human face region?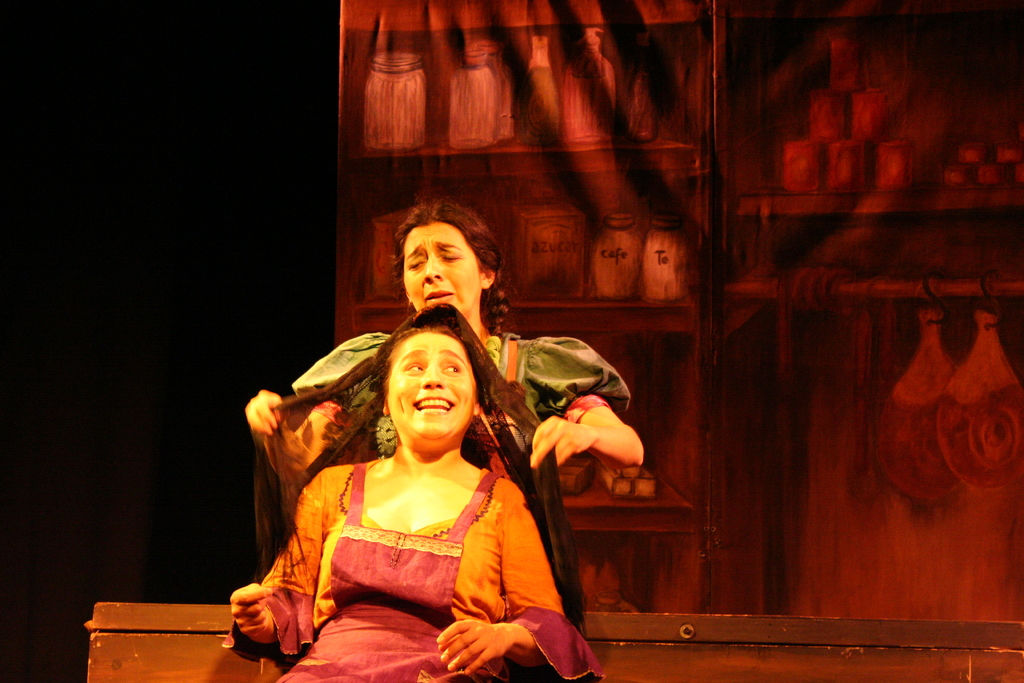
x1=392 y1=333 x2=473 y2=440
